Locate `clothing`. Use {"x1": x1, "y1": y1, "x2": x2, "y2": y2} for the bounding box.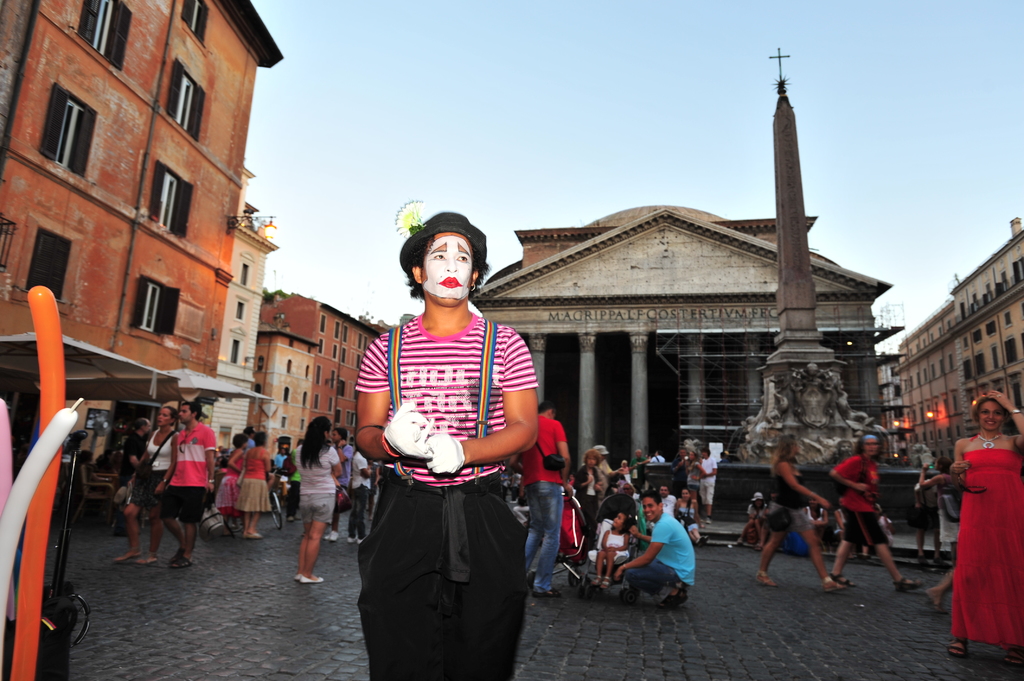
{"x1": 681, "y1": 457, "x2": 703, "y2": 504}.
